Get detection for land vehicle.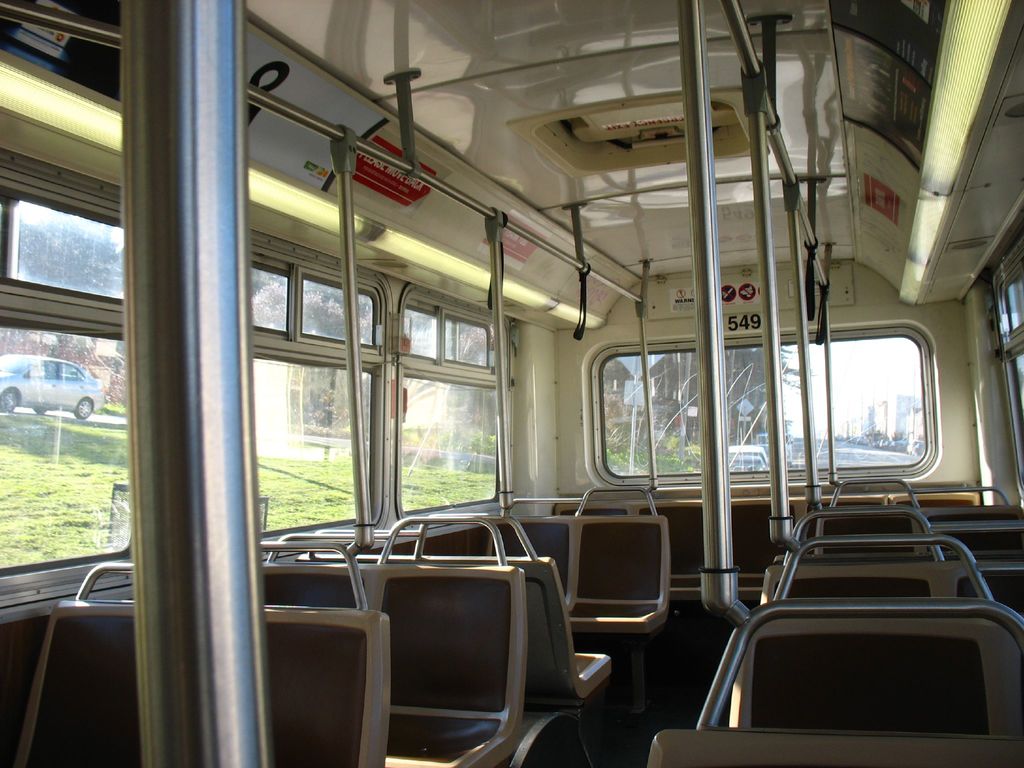
Detection: BBox(0, 2, 1023, 767).
